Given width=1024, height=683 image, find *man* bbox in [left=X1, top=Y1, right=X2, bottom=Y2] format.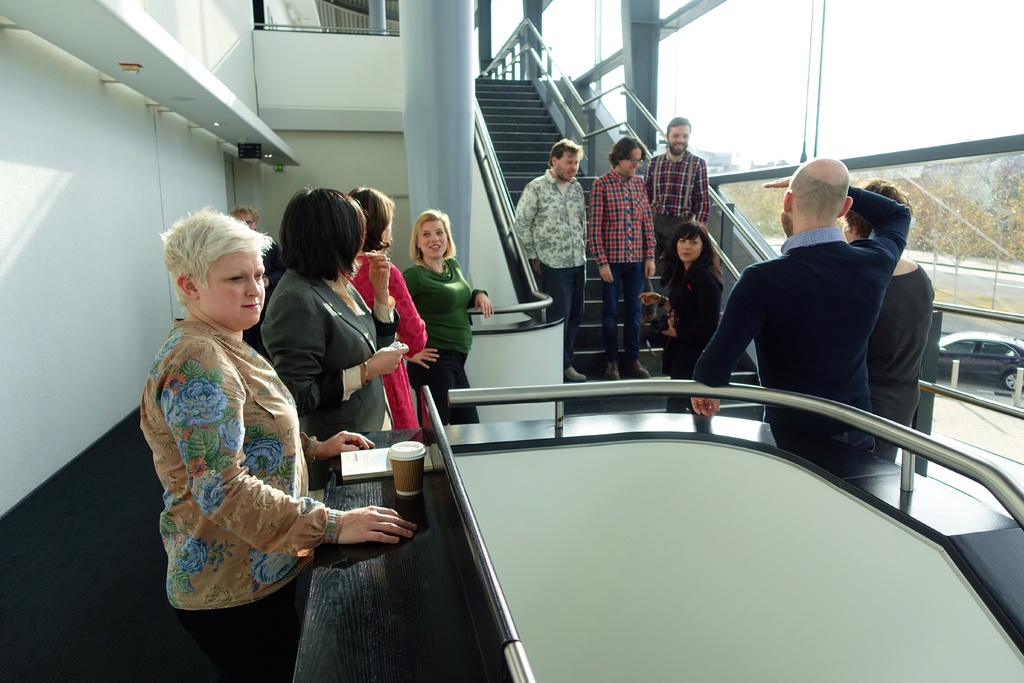
[left=691, top=156, right=910, bottom=456].
